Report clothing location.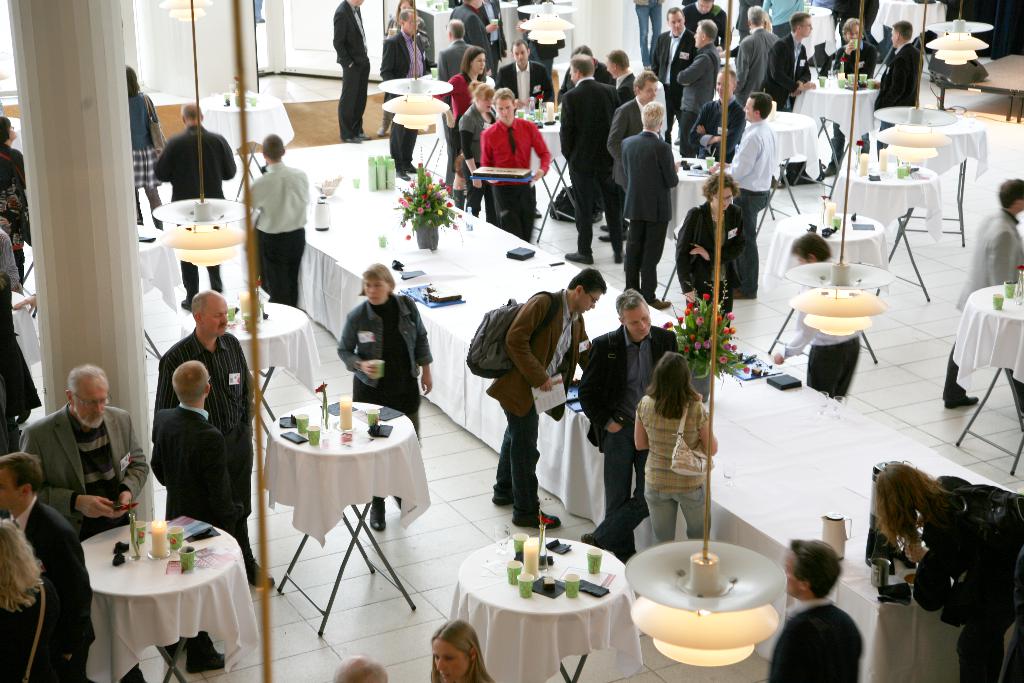
Report: [620,126,674,304].
